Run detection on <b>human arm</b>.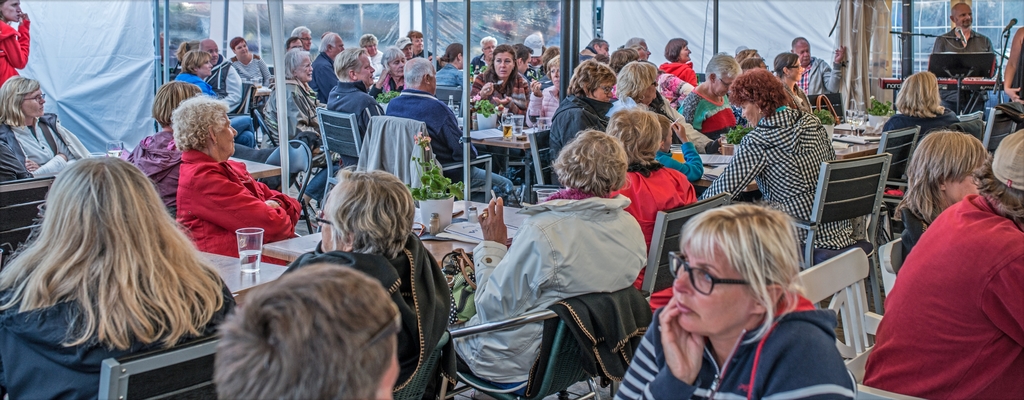
Result: (361,100,386,134).
